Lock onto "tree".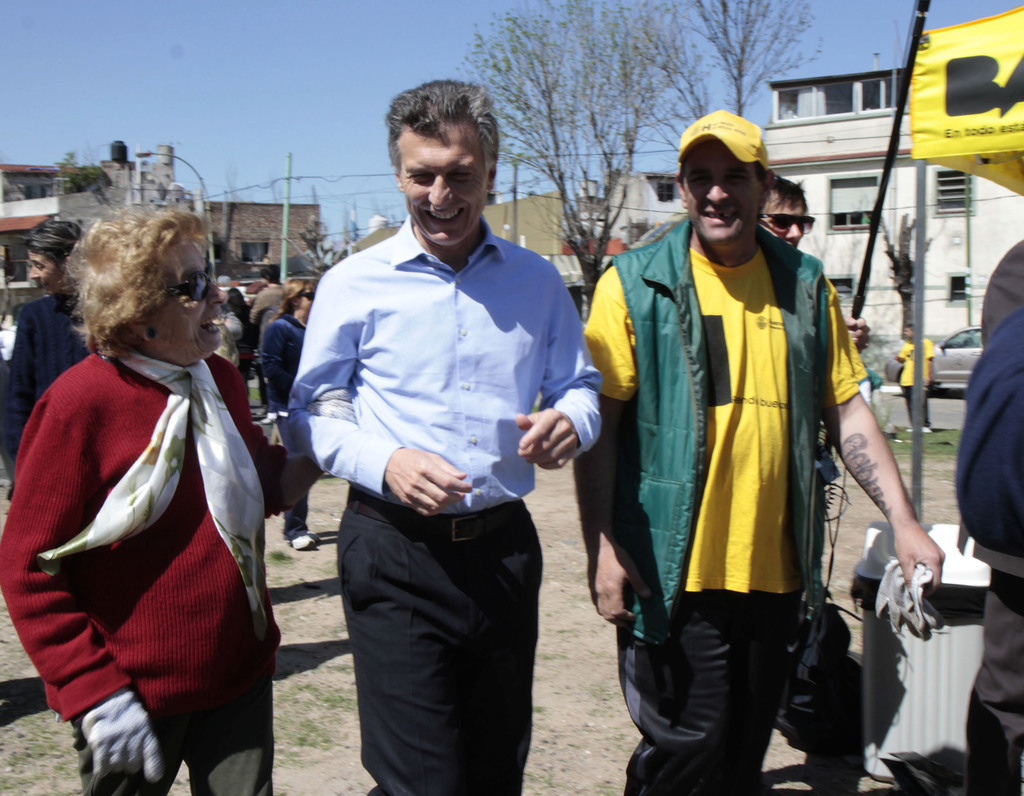
Locked: (634, 0, 822, 118).
